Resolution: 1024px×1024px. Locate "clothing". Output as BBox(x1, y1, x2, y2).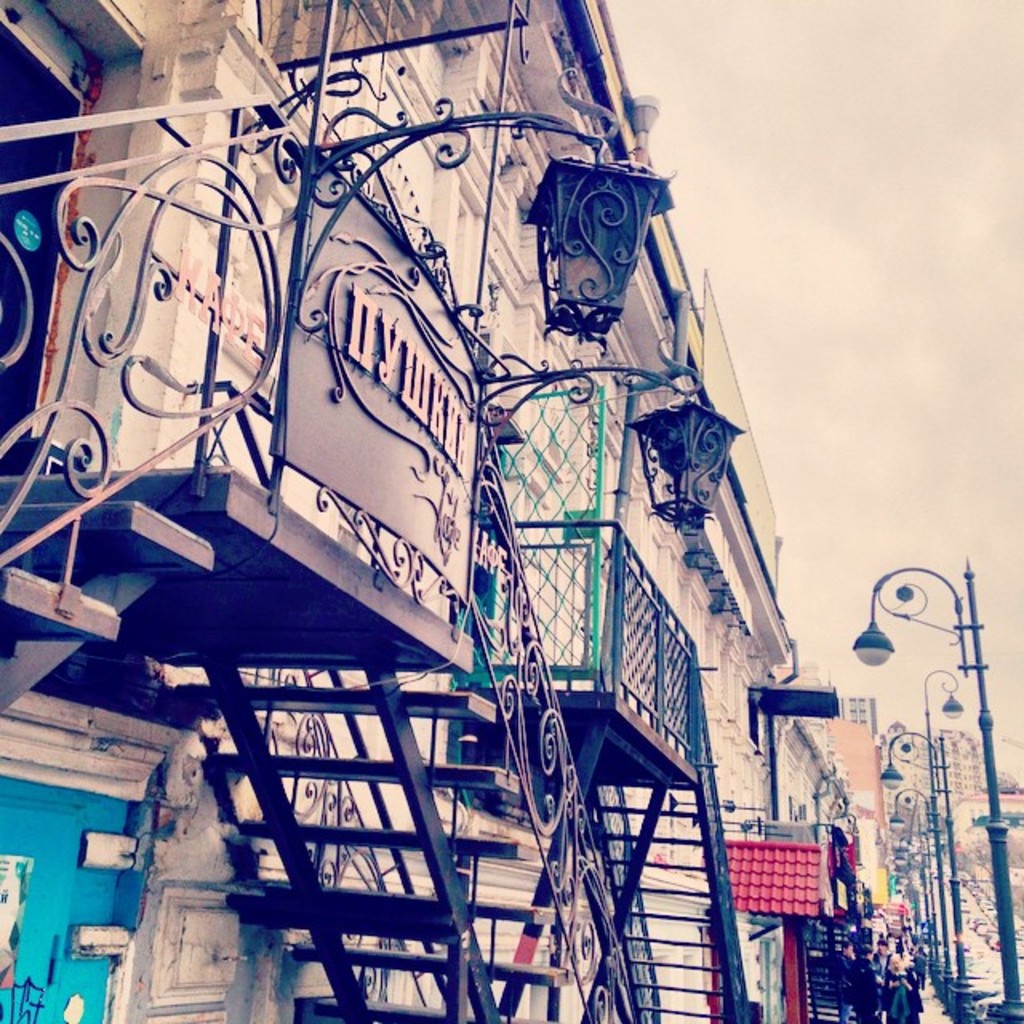
BBox(846, 960, 880, 1022).
